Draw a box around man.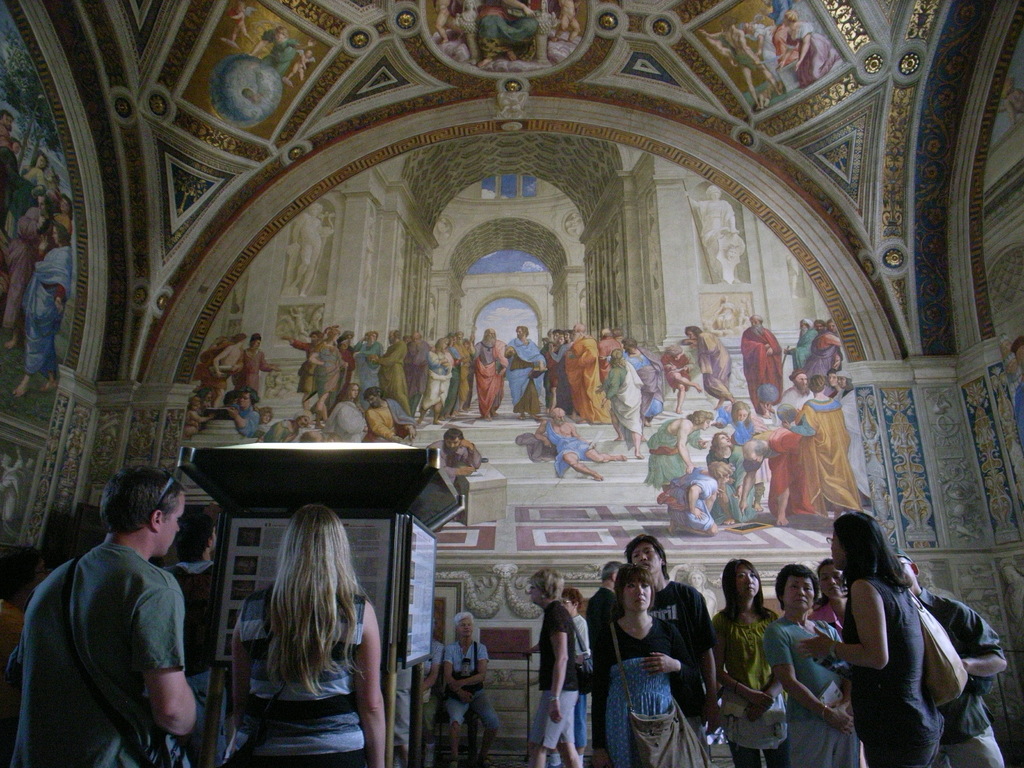
[x1=538, y1=405, x2=627, y2=481].
